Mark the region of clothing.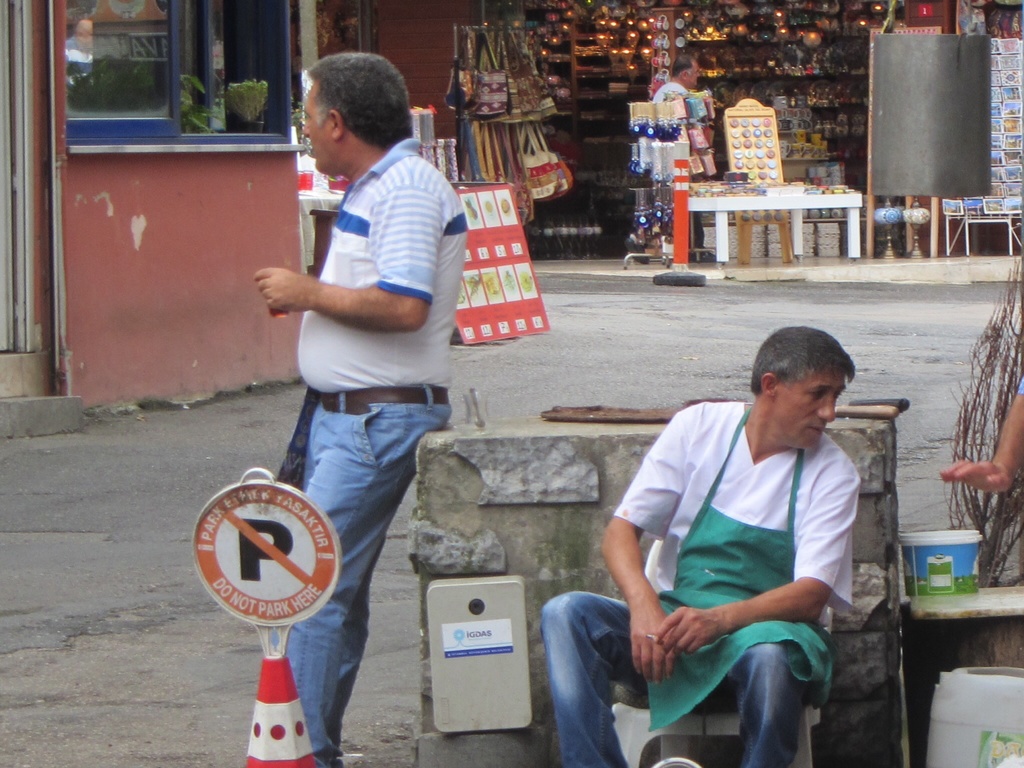
Region: [left=252, top=60, right=465, bottom=698].
